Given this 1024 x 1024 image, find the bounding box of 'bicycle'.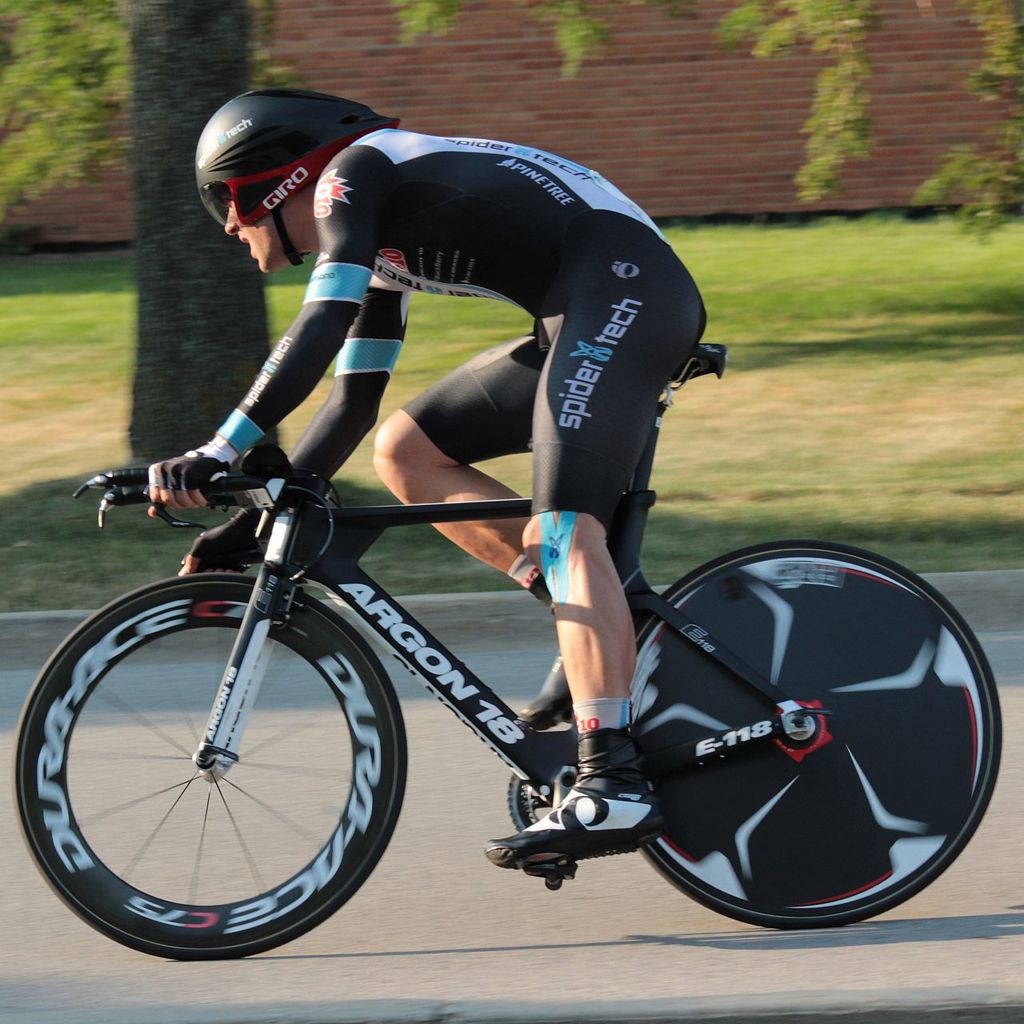
region(14, 343, 1005, 961).
